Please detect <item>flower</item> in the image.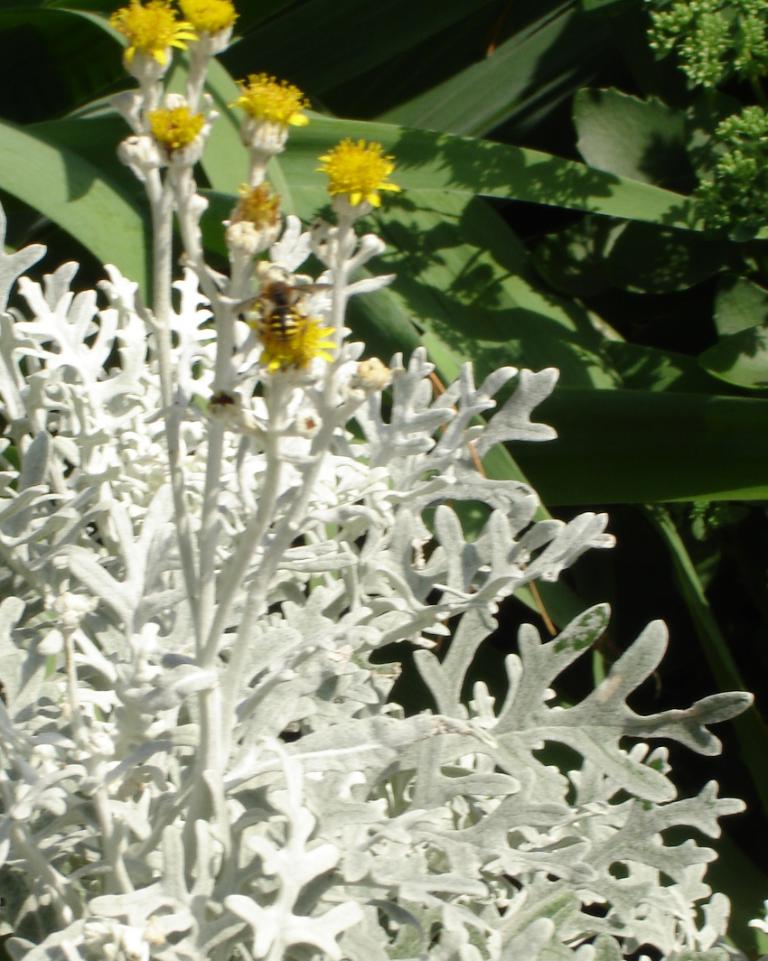
[left=111, top=0, right=189, bottom=81].
